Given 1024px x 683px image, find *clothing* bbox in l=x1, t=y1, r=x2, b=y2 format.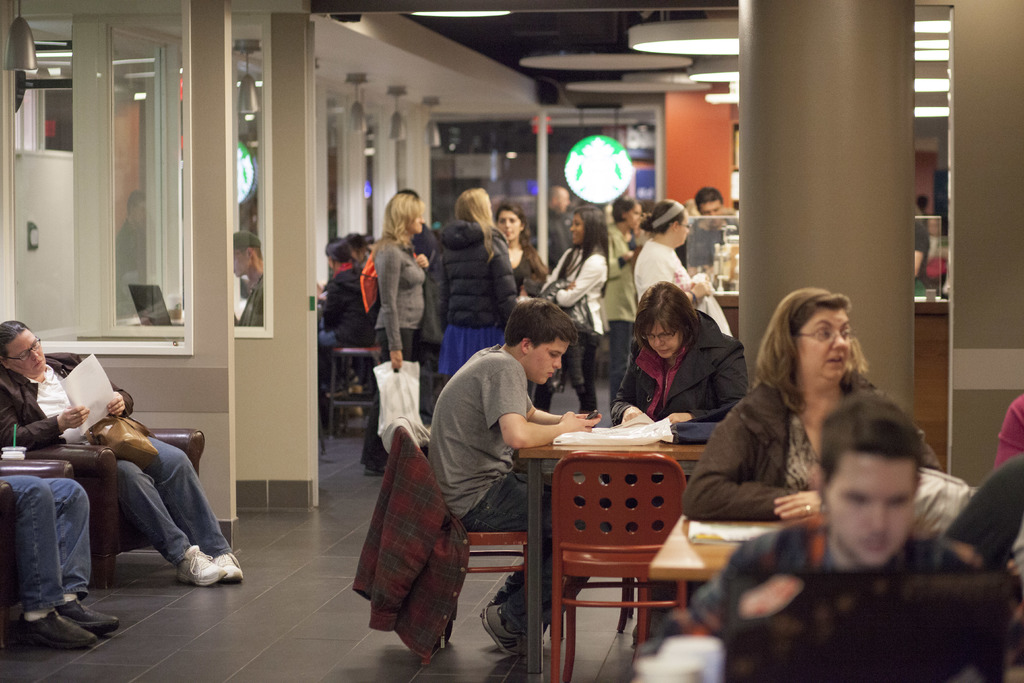
l=639, t=514, r=986, b=655.
